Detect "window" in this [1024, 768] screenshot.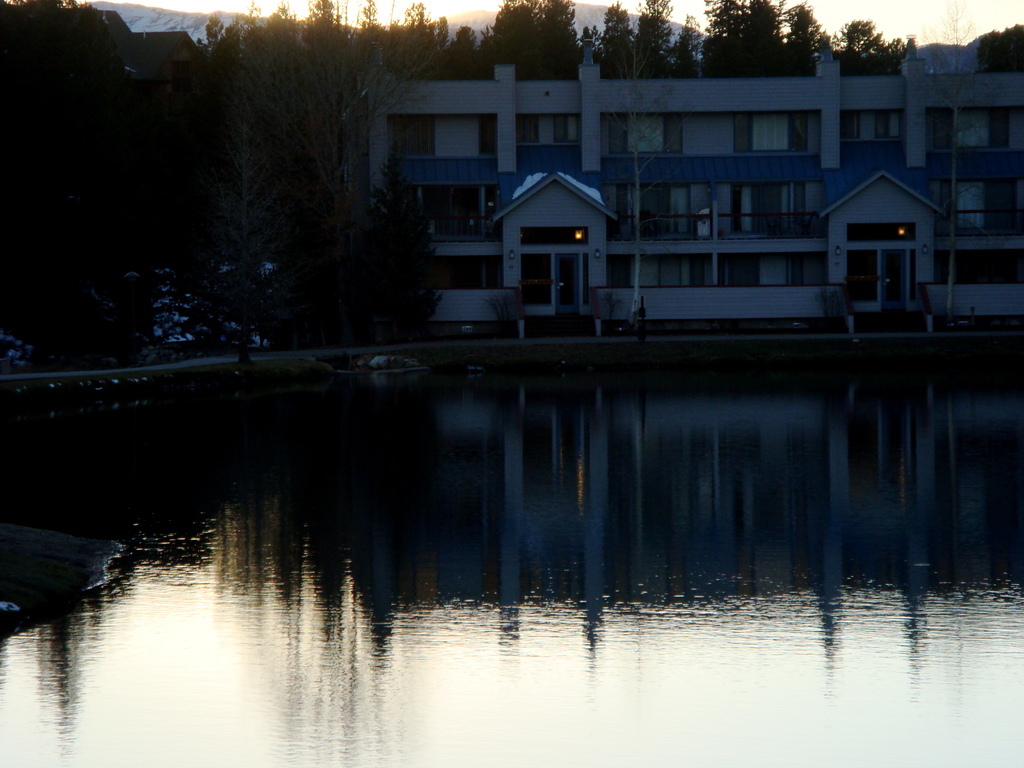
Detection: x1=478, y1=113, x2=498, y2=151.
